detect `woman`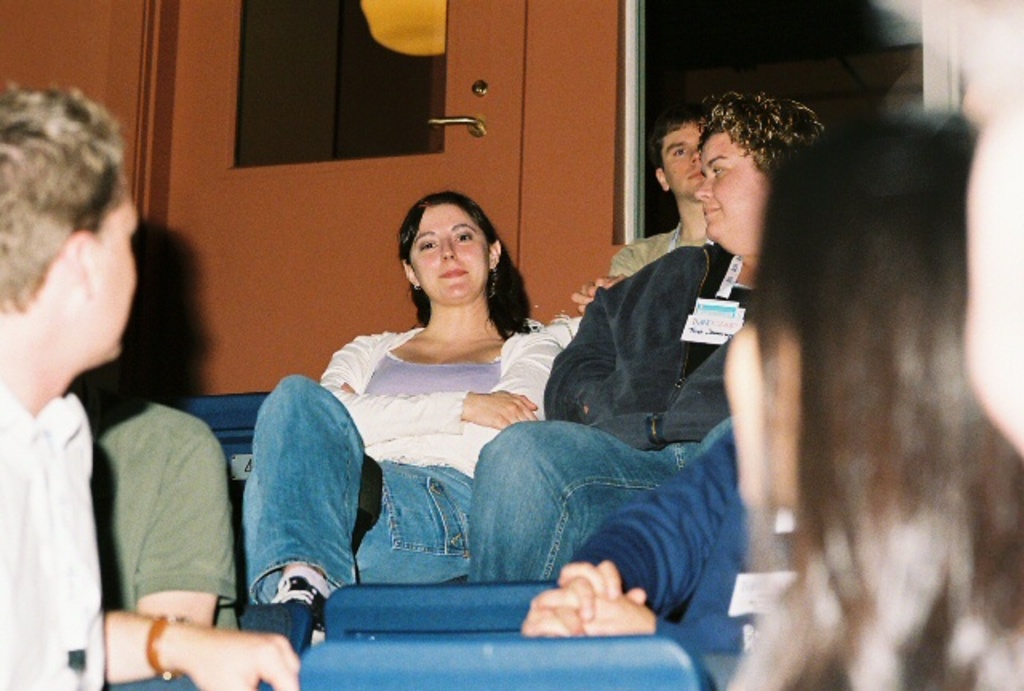
282,192,595,624
